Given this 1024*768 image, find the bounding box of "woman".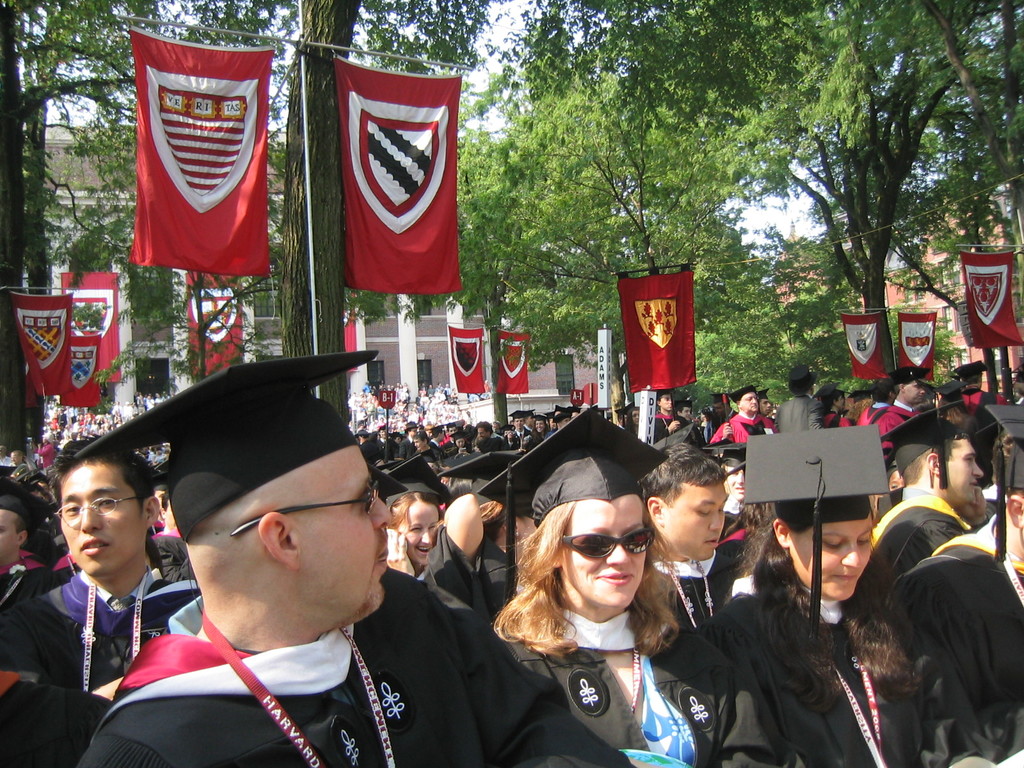
[left=380, top=449, right=440, bottom=578].
